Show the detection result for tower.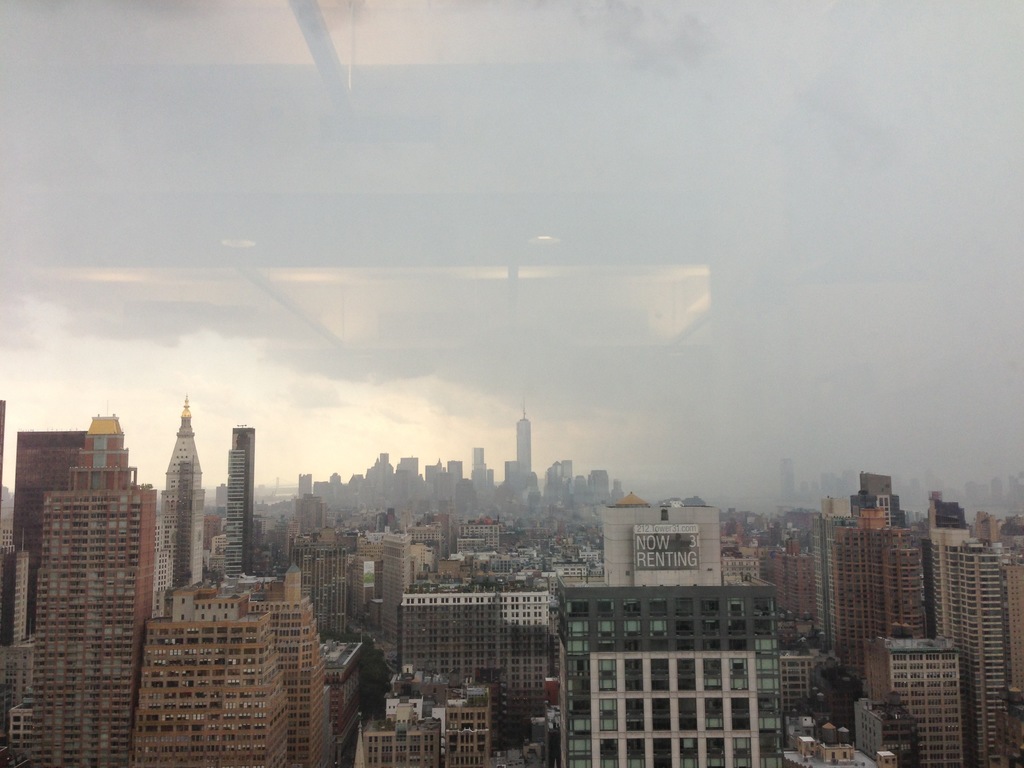
box=[559, 491, 784, 767].
